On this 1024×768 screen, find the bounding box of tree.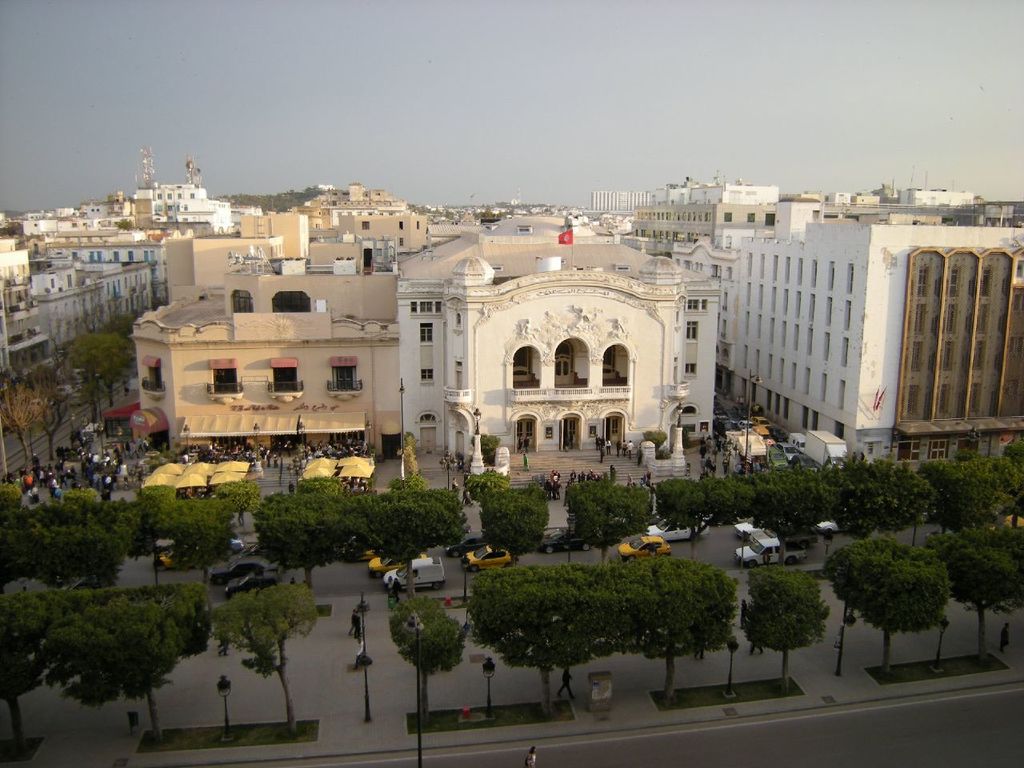
Bounding box: <bbox>0, 383, 50, 465</bbox>.
